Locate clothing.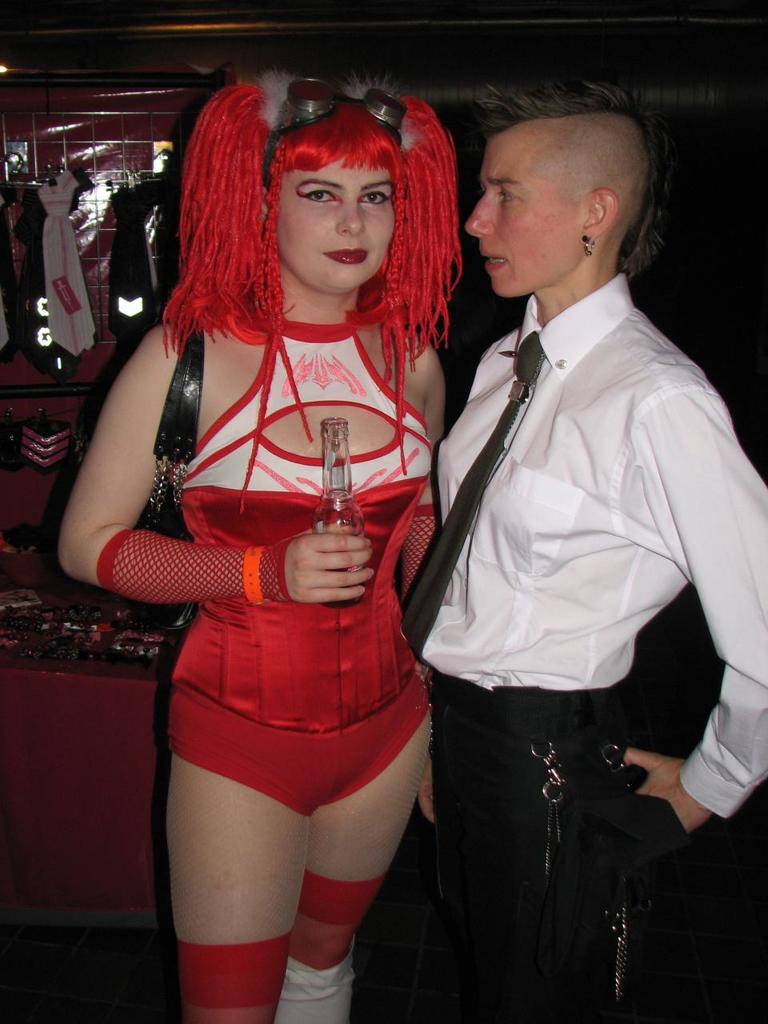
Bounding box: {"left": 0, "top": 177, "right": 22, "bottom": 360}.
